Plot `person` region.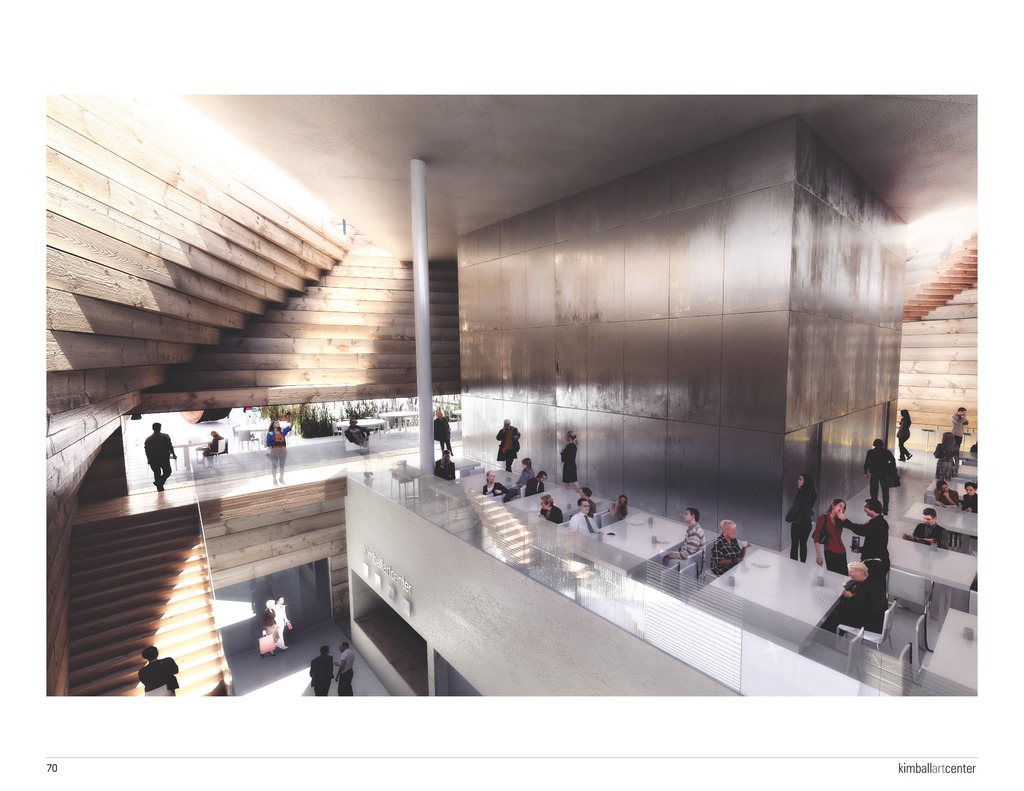
Plotted at 580:484:596:511.
